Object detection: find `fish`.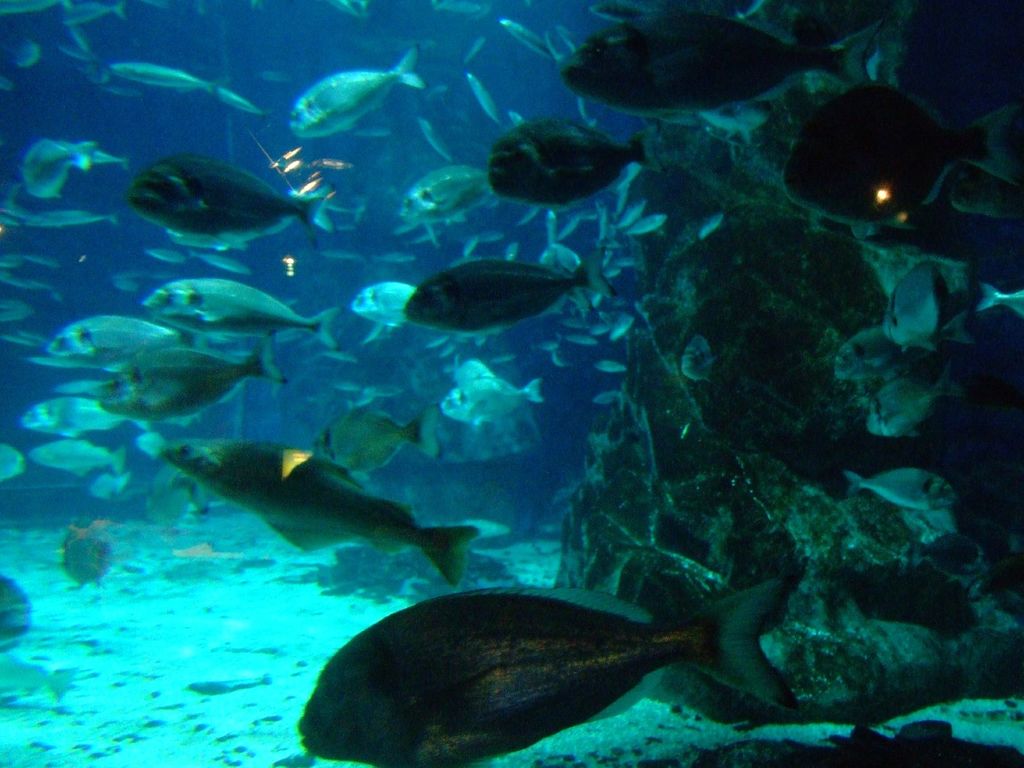
region(543, 241, 580, 272).
